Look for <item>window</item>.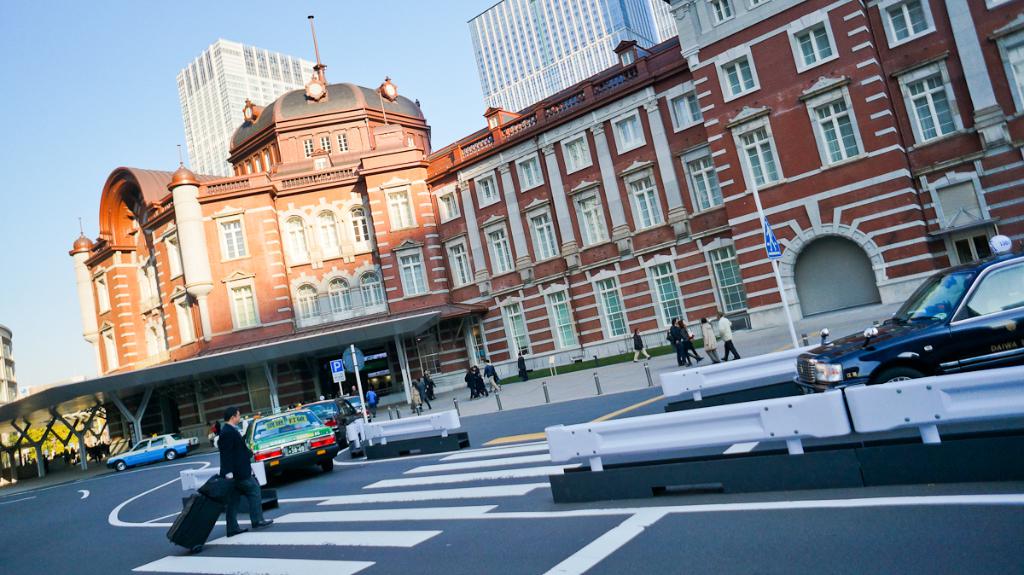
Found: box=[219, 270, 266, 335].
